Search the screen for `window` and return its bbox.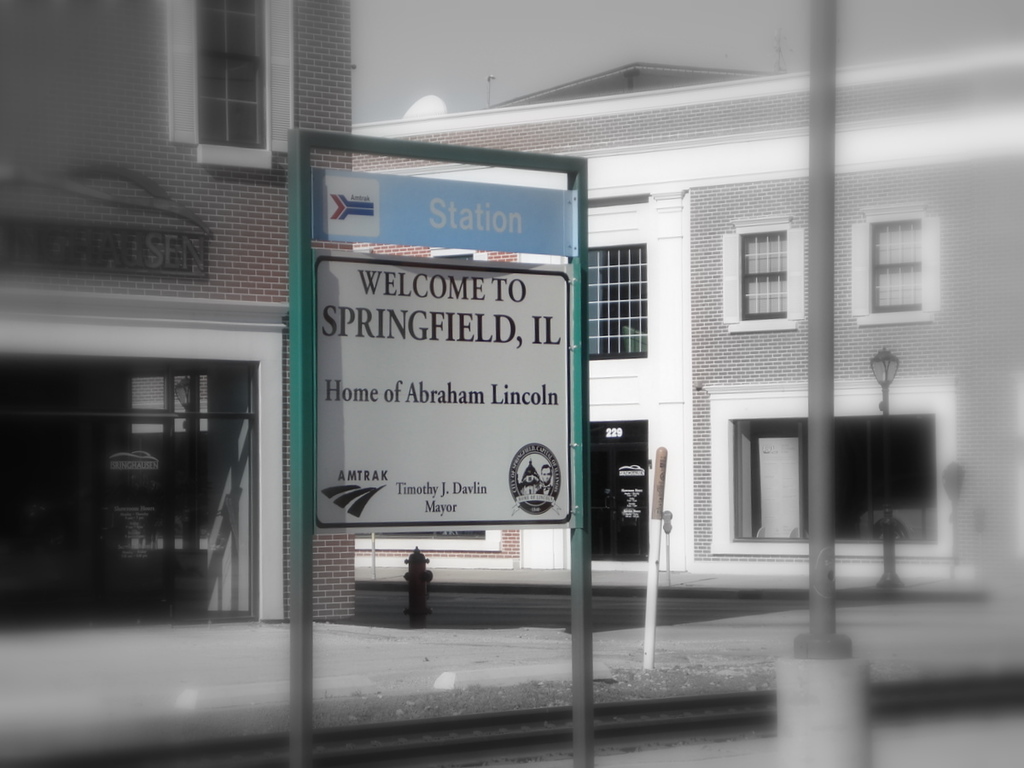
Found: {"x1": 175, "y1": 20, "x2": 271, "y2": 146}.
